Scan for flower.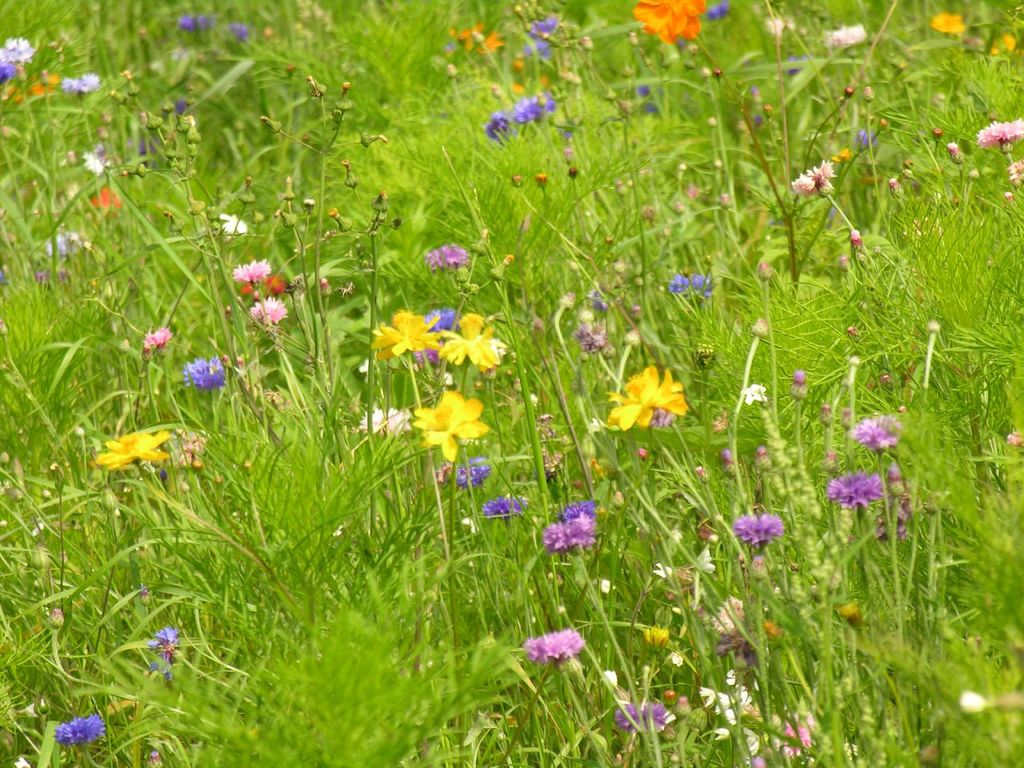
Scan result: left=738, top=513, right=786, bottom=546.
